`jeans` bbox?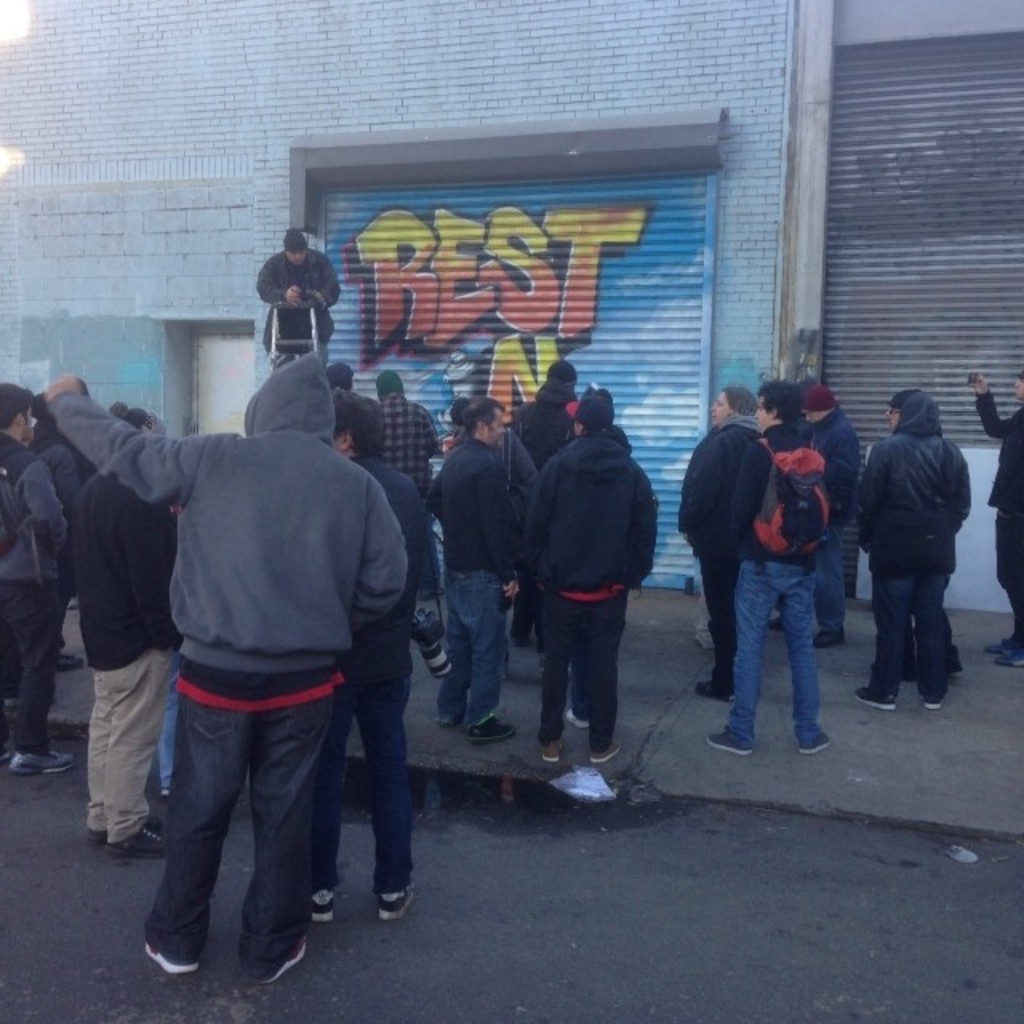
bbox(822, 507, 848, 638)
